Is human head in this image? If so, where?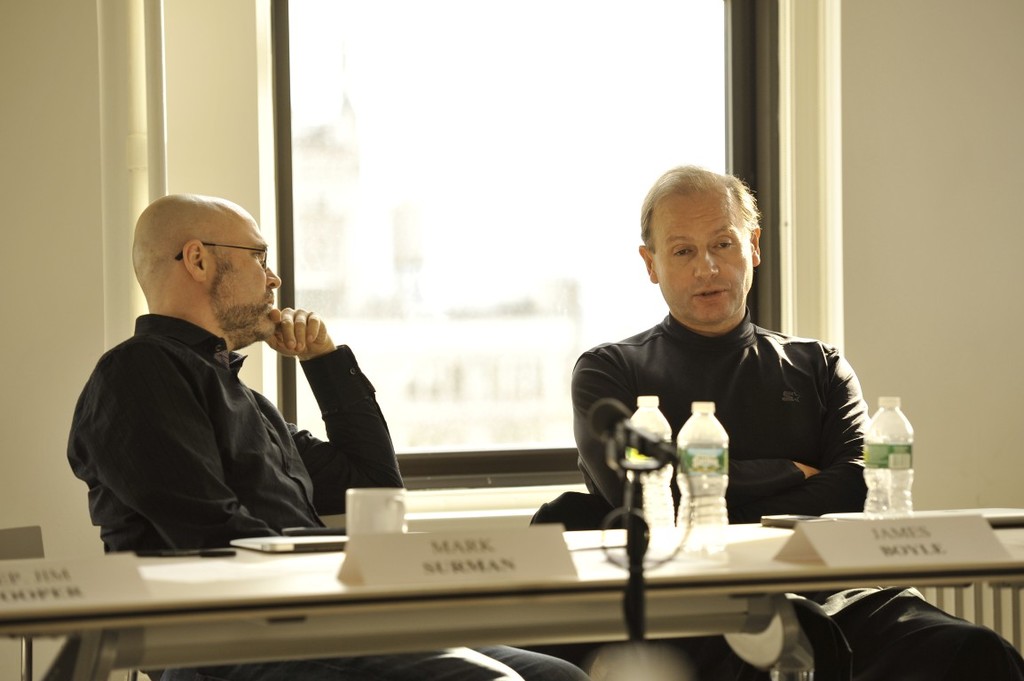
Yes, at x1=125, y1=191, x2=280, y2=346.
